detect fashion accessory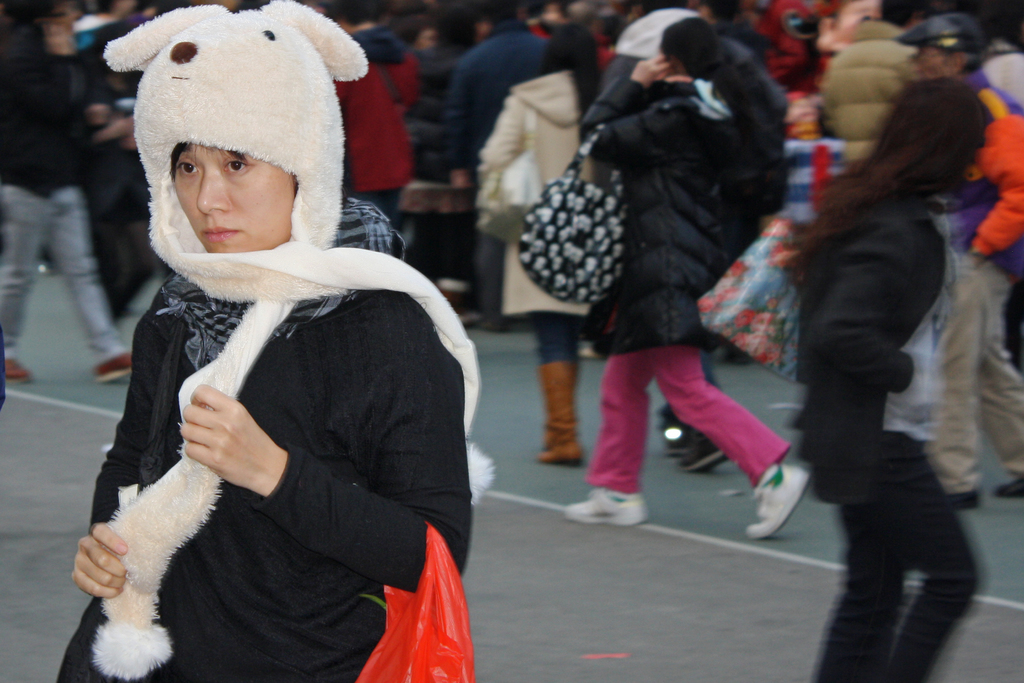
box(93, 355, 130, 384)
